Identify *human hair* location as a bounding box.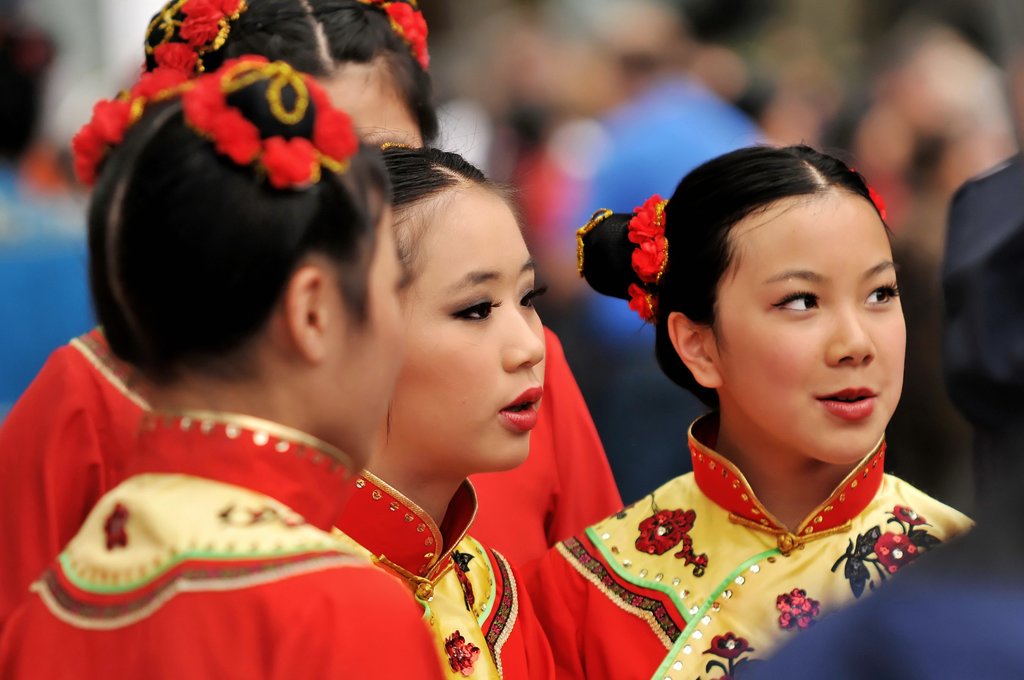
locate(376, 125, 514, 287).
